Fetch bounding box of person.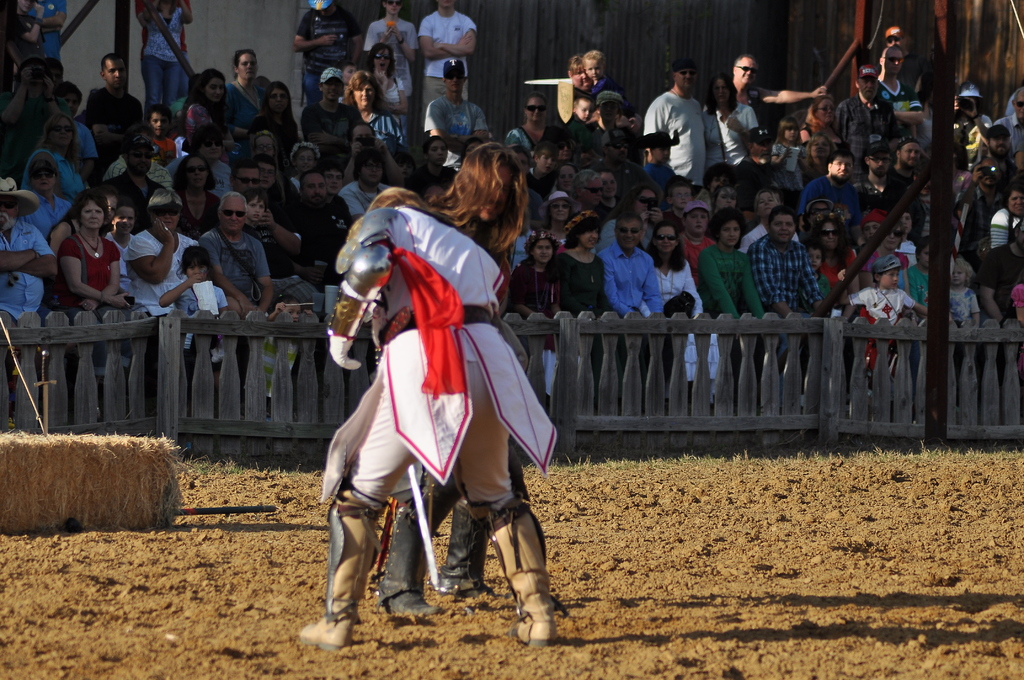
Bbox: 857,144,916,220.
